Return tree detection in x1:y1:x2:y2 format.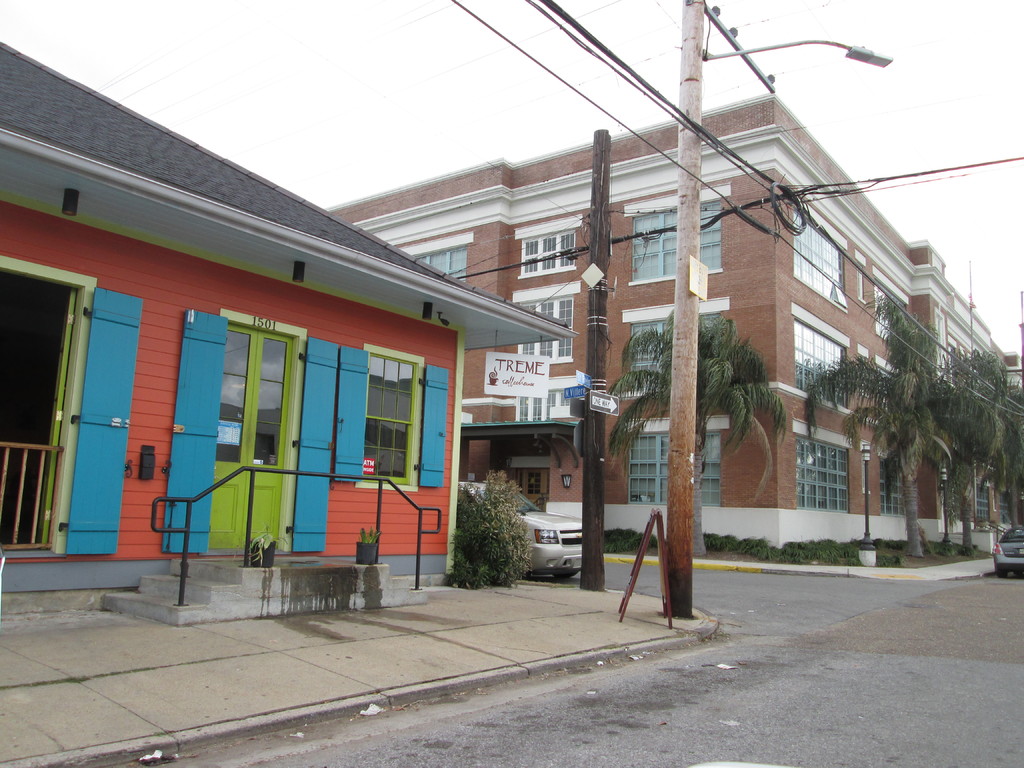
803:293:1004:562.
